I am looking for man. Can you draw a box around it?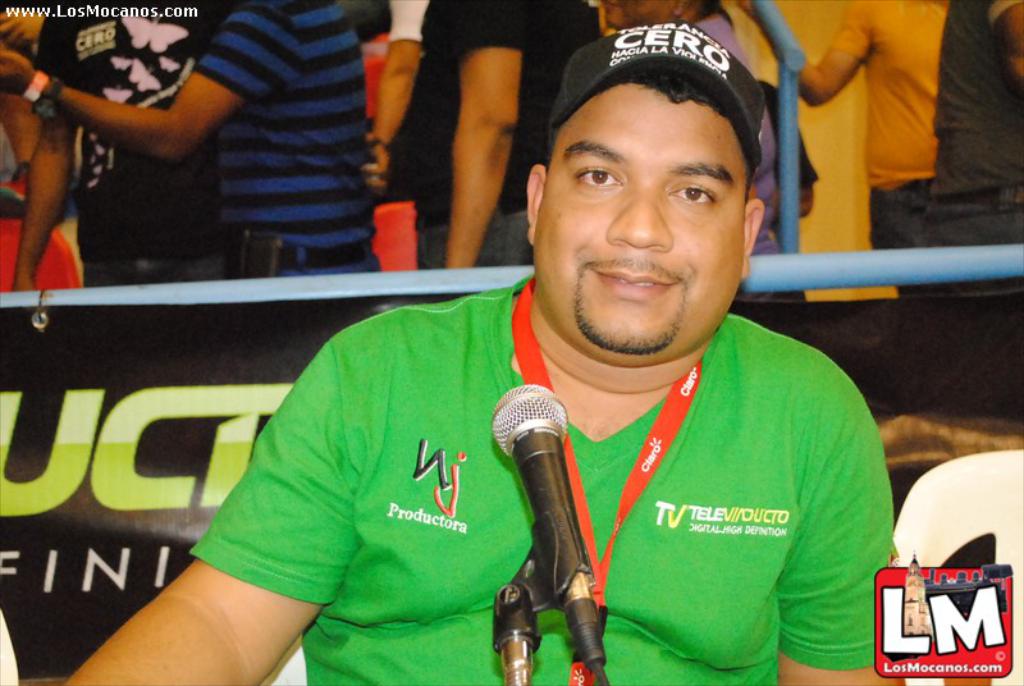
Sure, the bounding box is (923, 0, 1023, 251).
